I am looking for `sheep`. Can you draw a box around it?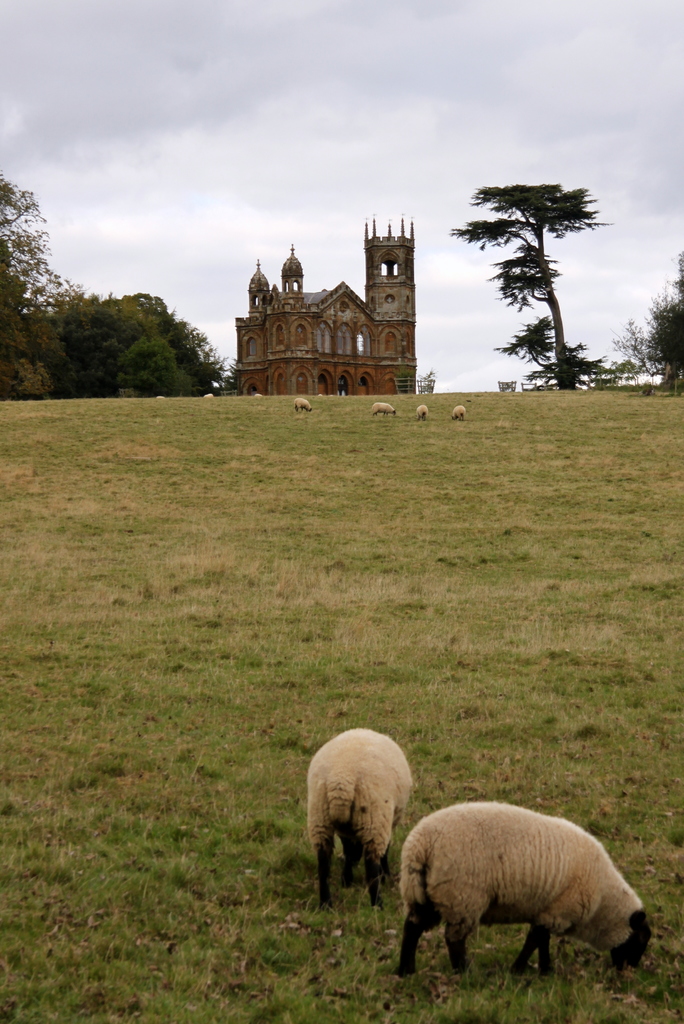
Sure, the bounding box is pyautogui.locateOnScreen(309, 725, 409, 902).
